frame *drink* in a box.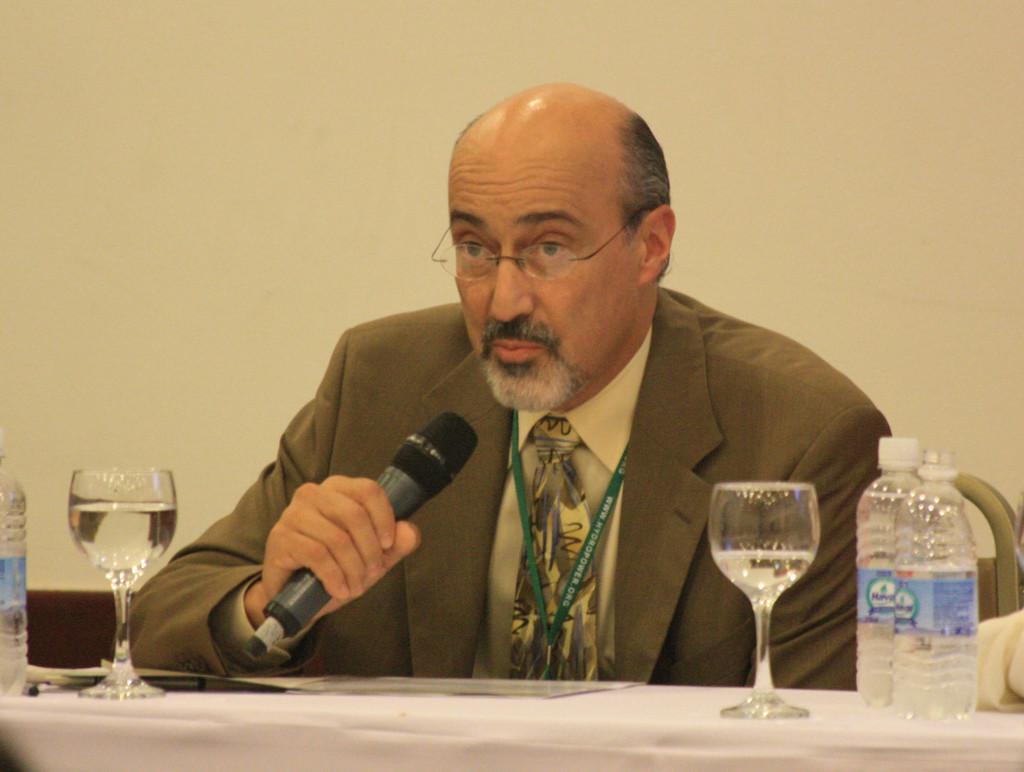
<bbox>865, 443, 916, 700</bbox>.
